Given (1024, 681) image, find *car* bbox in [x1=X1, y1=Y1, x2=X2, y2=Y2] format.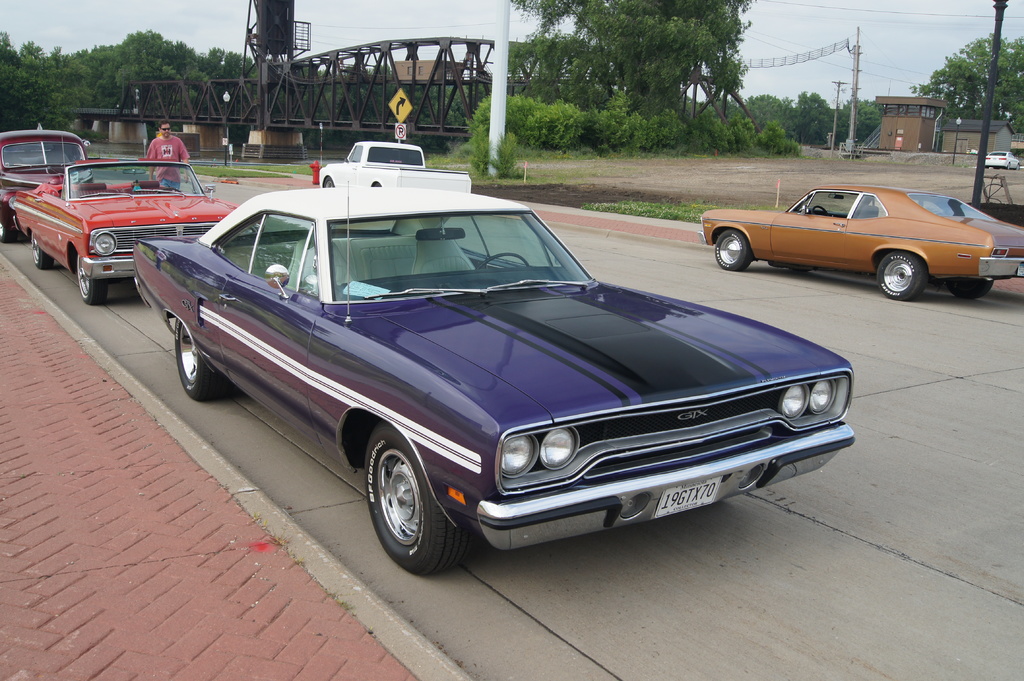
[x1=125, y1=177, x2=861, y2=576].
